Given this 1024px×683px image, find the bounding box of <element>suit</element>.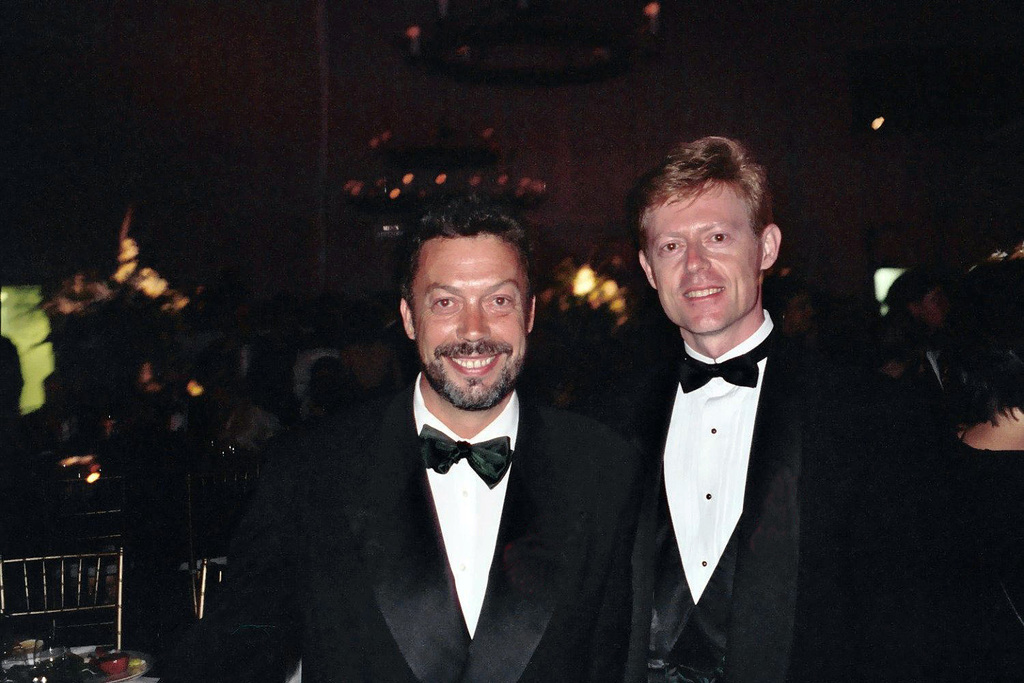
<region>610, 218, 808, 679</region>.
